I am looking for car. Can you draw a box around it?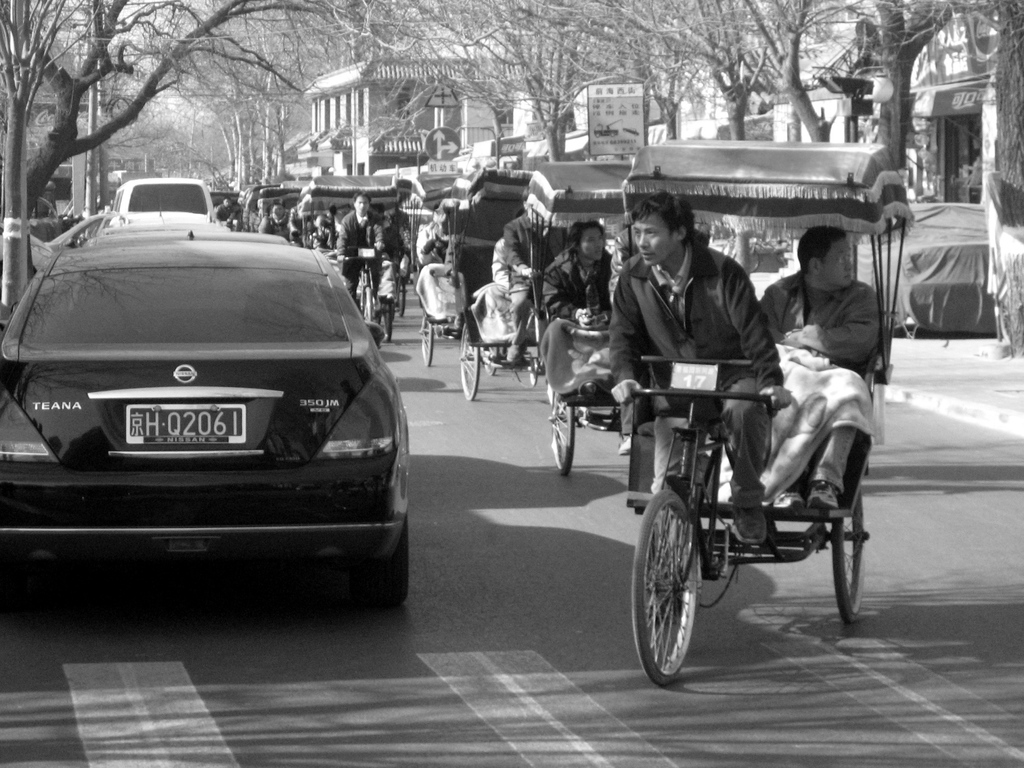
Sure, the bounding box is box(863, 196, 996, 339).
